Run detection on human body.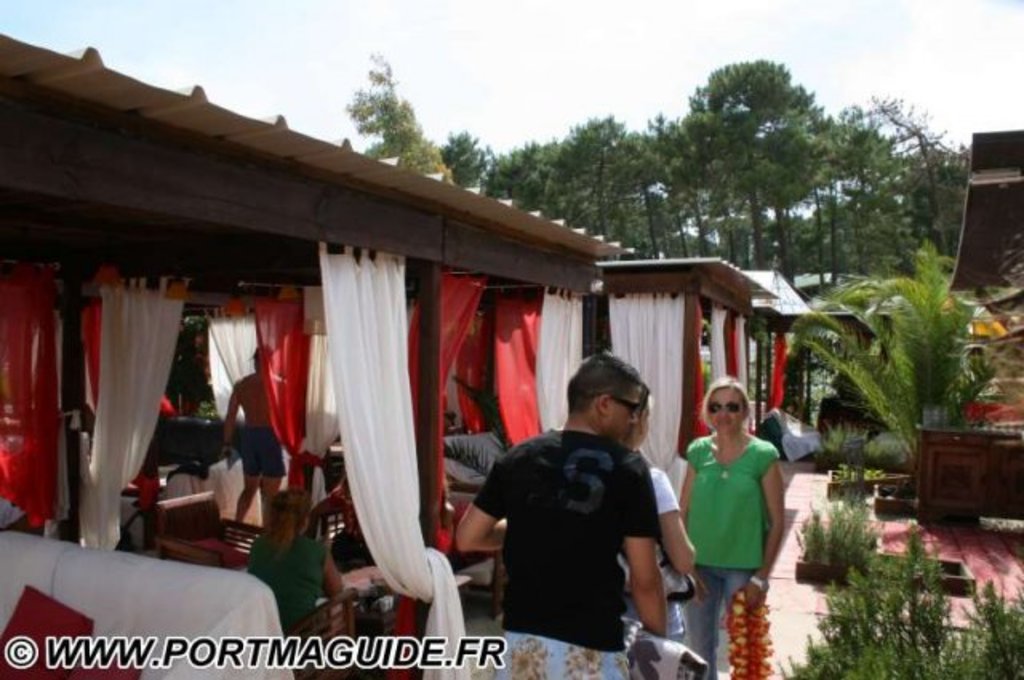
Result: [left=480, top=358, right=686, bottom=674].
